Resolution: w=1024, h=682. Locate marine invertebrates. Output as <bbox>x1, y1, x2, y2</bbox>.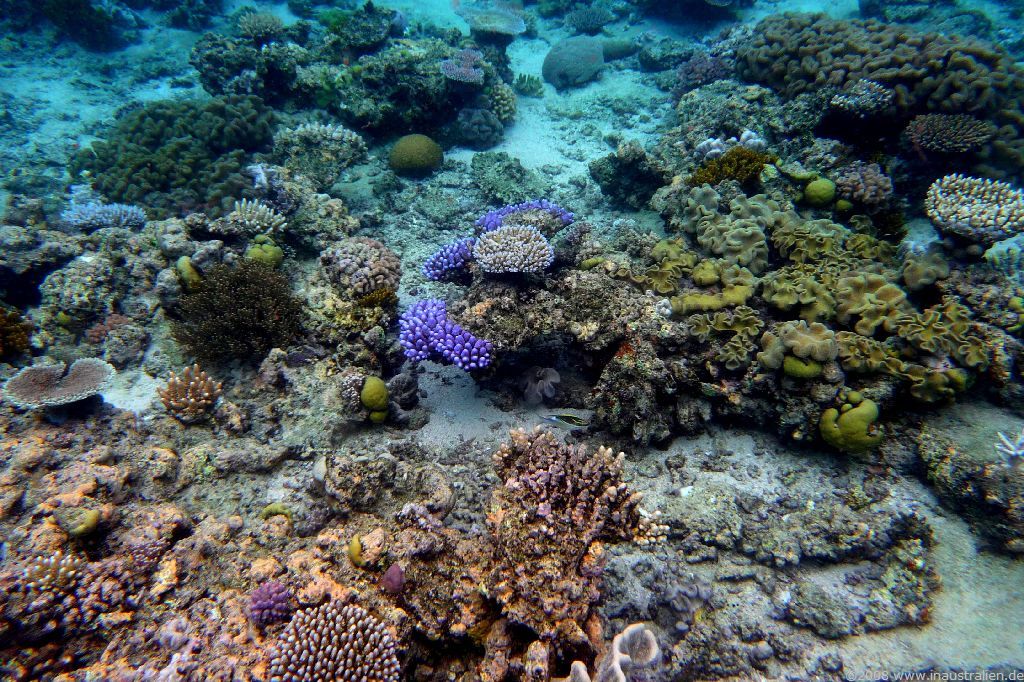
<bbox>682, 68, 828, 177</bbox>.
